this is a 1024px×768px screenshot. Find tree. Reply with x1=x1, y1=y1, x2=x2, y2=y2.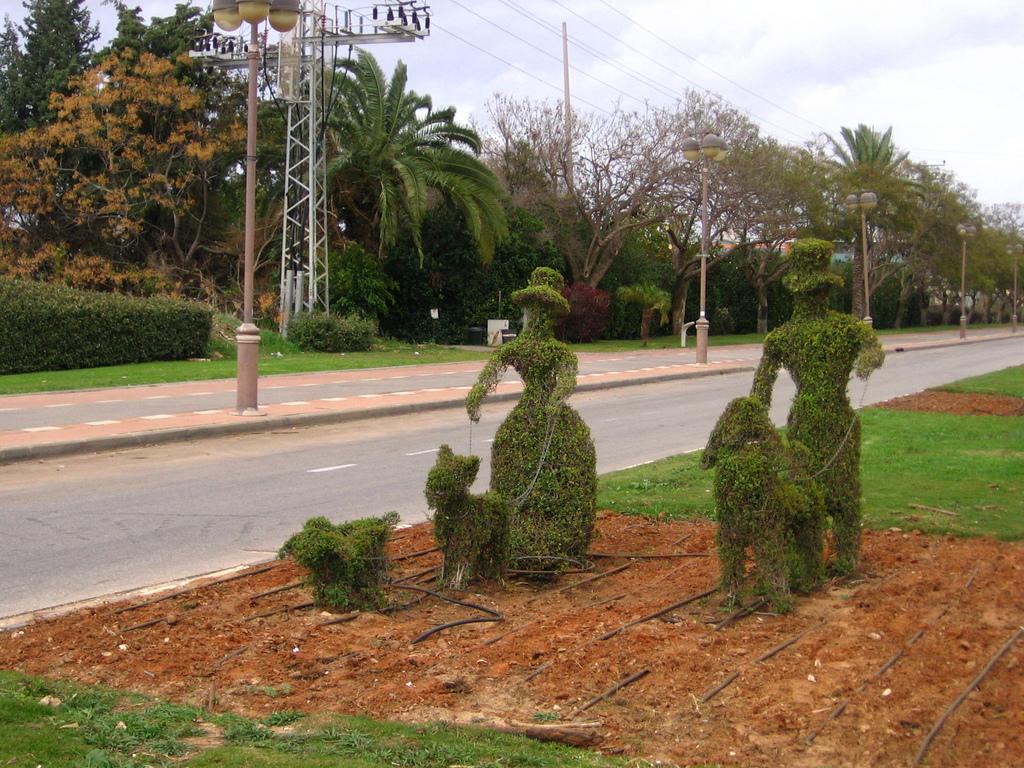
x1=942, y1=196, x2=1023, y2=338.
